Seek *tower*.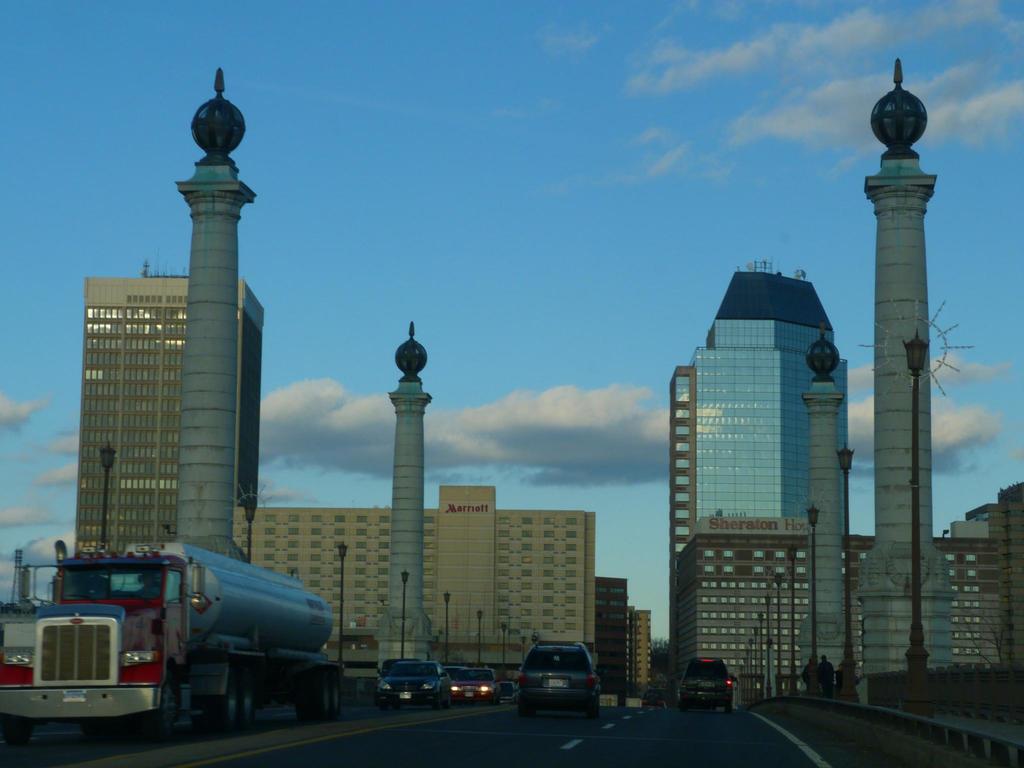
{"left": 696, "top": 264, "right": 847, "bottom": 525}.
